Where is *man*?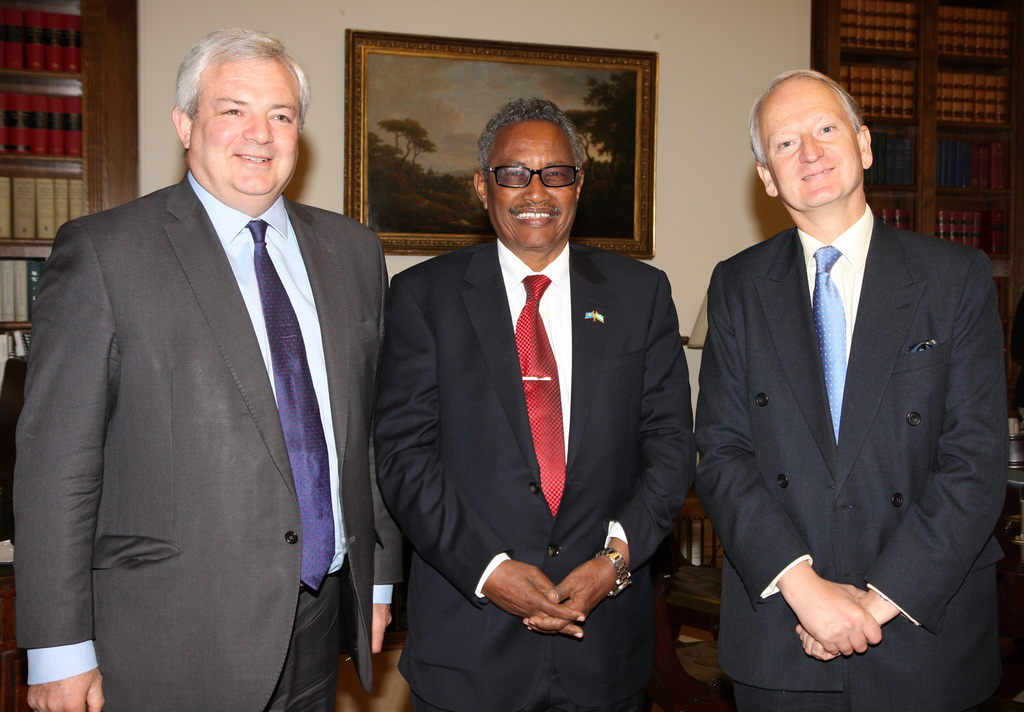
bbox=[15, 26, 393, 711].
